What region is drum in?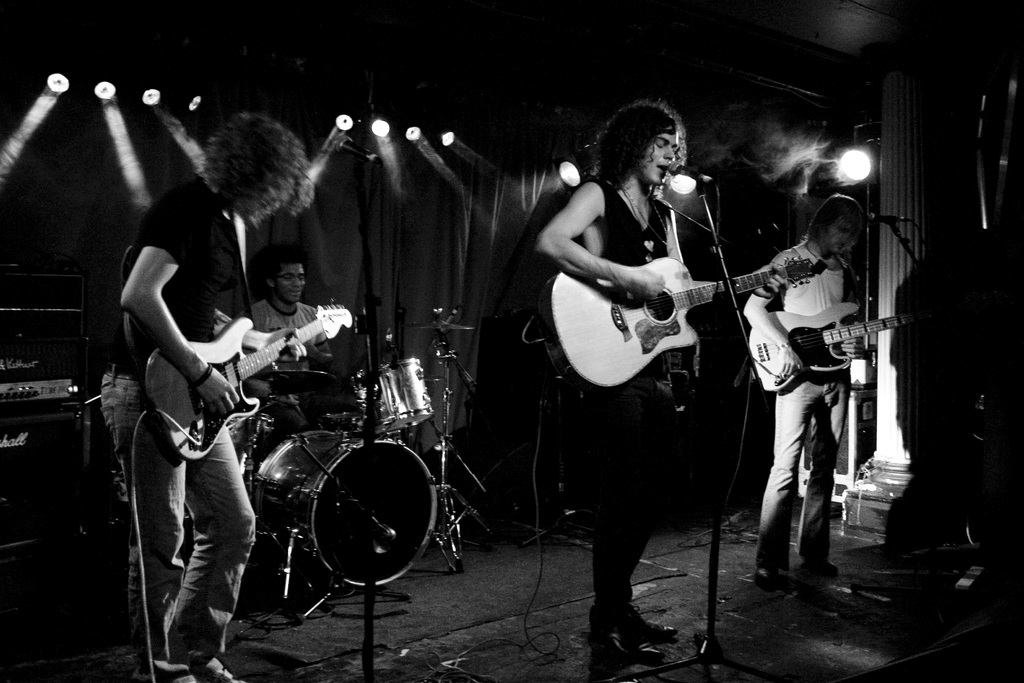
locate(349, 360, 432, 441).
